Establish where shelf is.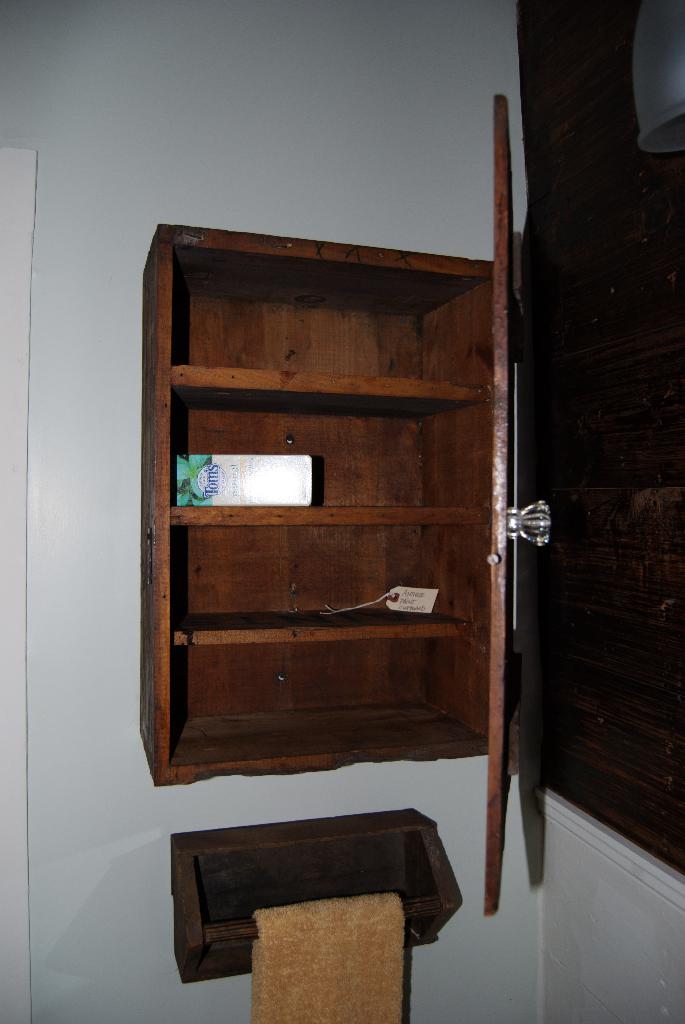
Established at {"left": 168, "top": 518, "right": 493, "bottom": 616}.
